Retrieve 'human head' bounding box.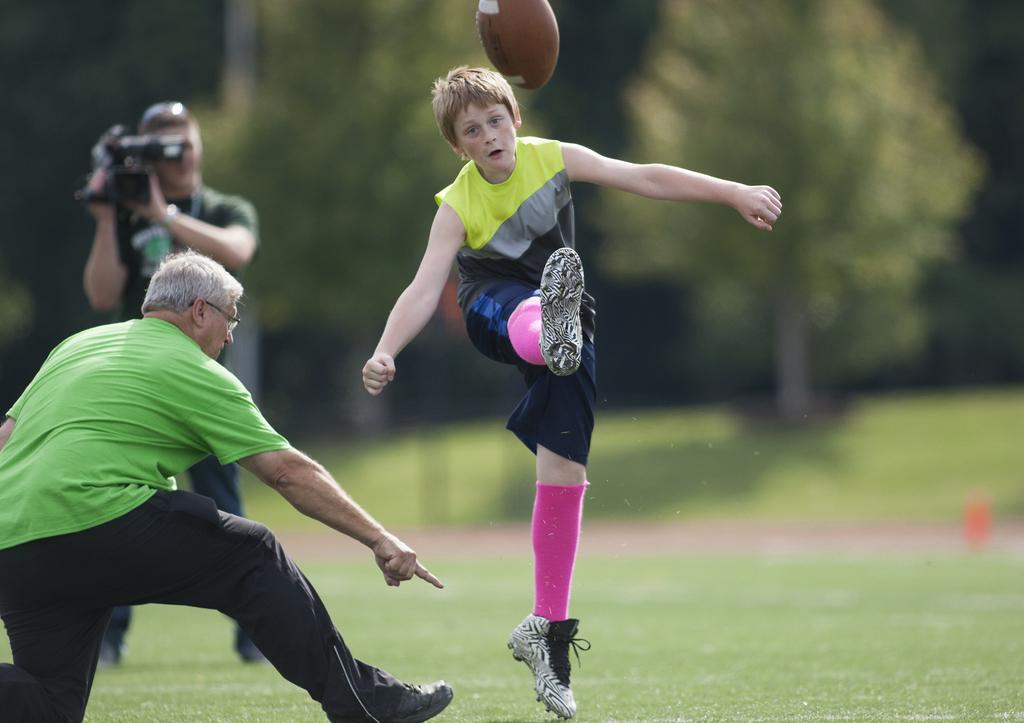
Bounding box: (left=432, top=51, right=528, bottom=158).
